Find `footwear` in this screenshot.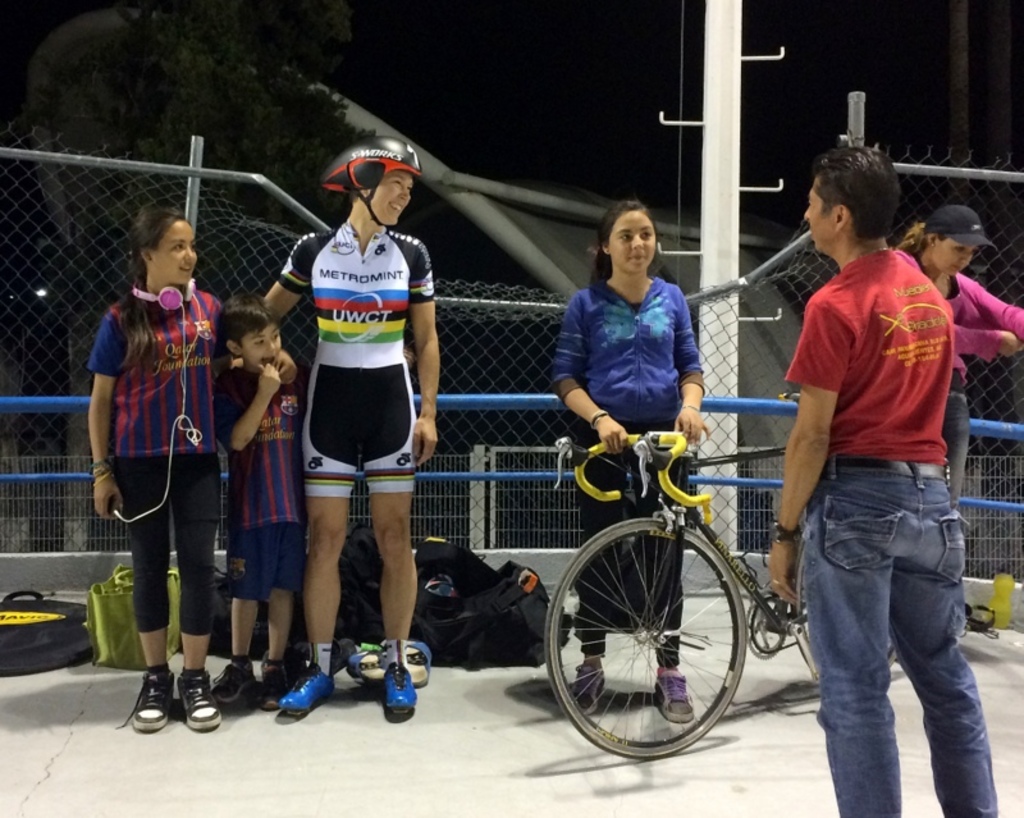
The bounding box for `footwear` is {"x1": 650, "y1": 668, "x2": 691, "y2": 723}.
